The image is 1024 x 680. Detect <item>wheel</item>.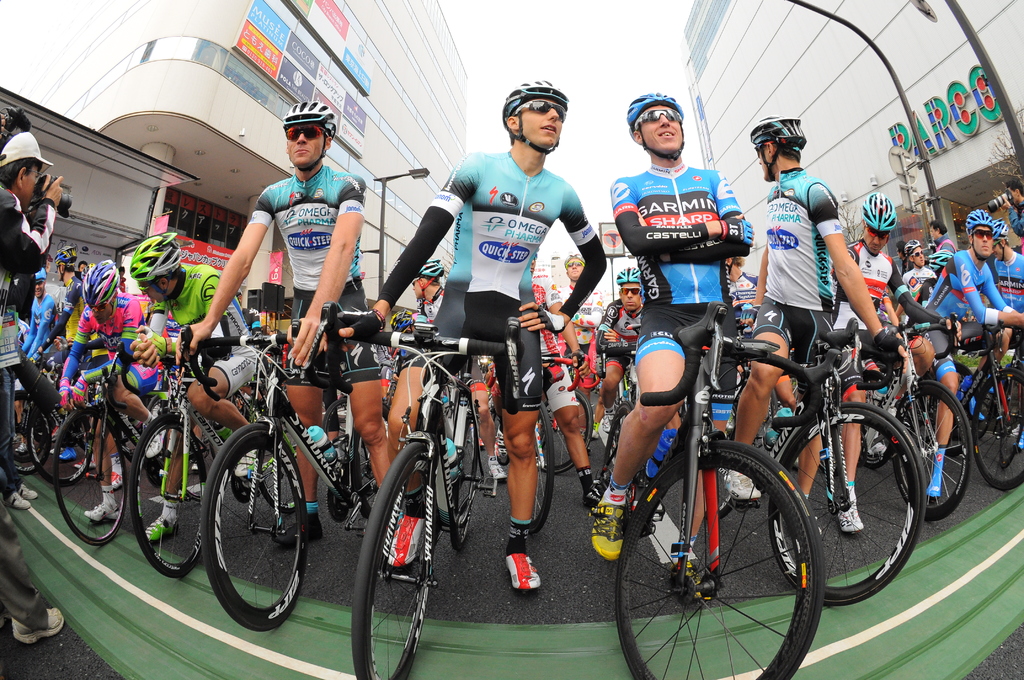
Detection: 543:385:594:470.
